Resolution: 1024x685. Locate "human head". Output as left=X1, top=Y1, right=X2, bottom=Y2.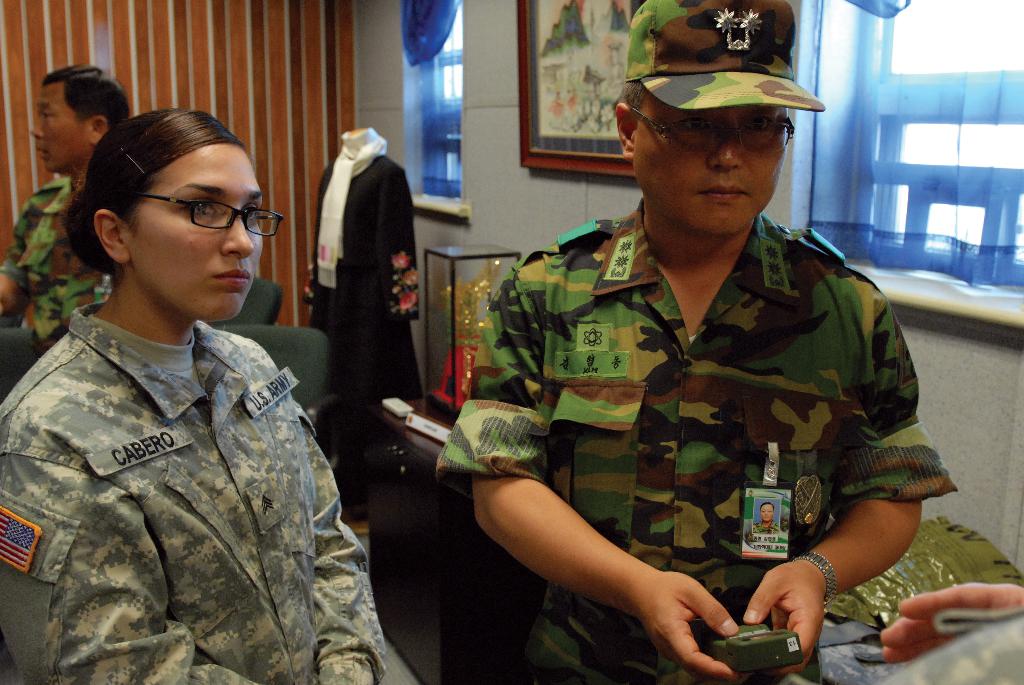
left=56, top=98, right=266, bottom=313.
